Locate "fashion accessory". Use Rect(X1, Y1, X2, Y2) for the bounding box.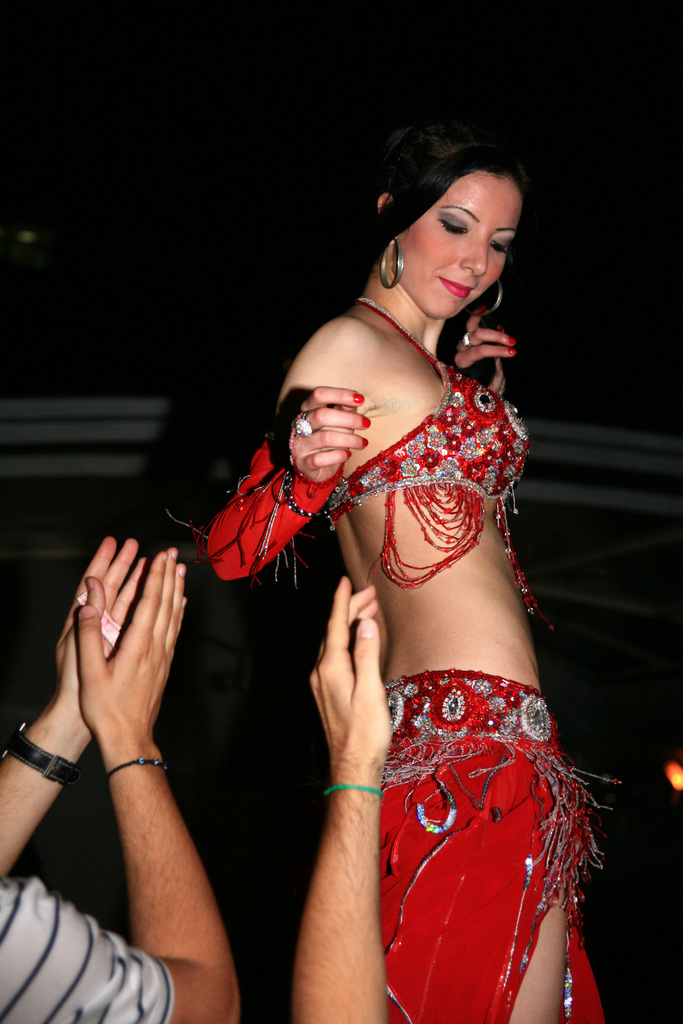
Rect(103, 755, 169, 781).
